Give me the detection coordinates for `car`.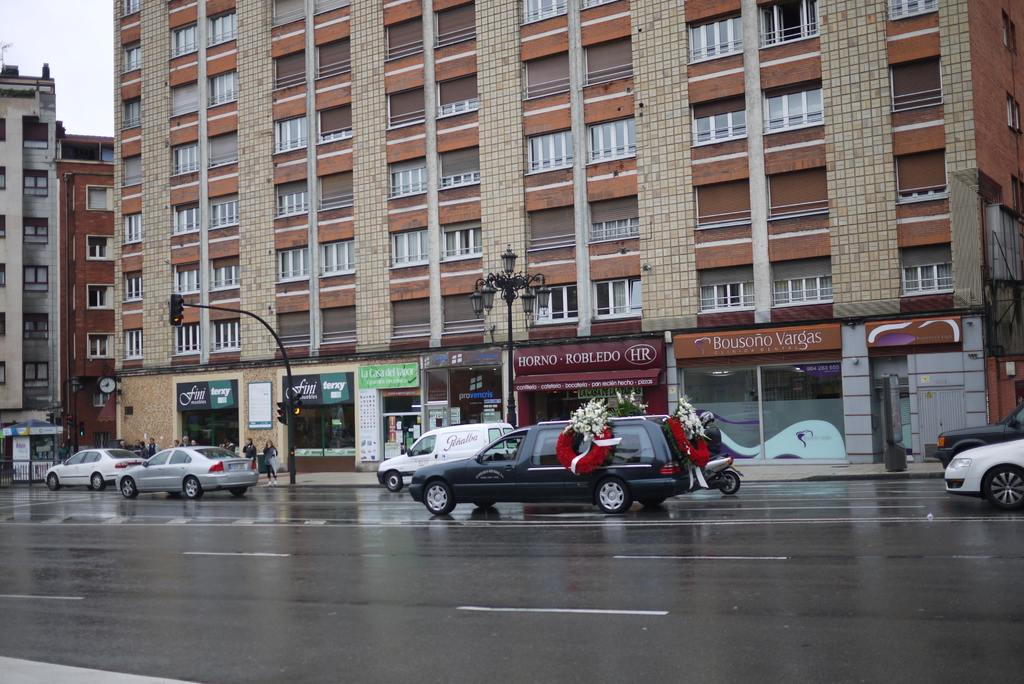
(113, 446, 262, 499).
